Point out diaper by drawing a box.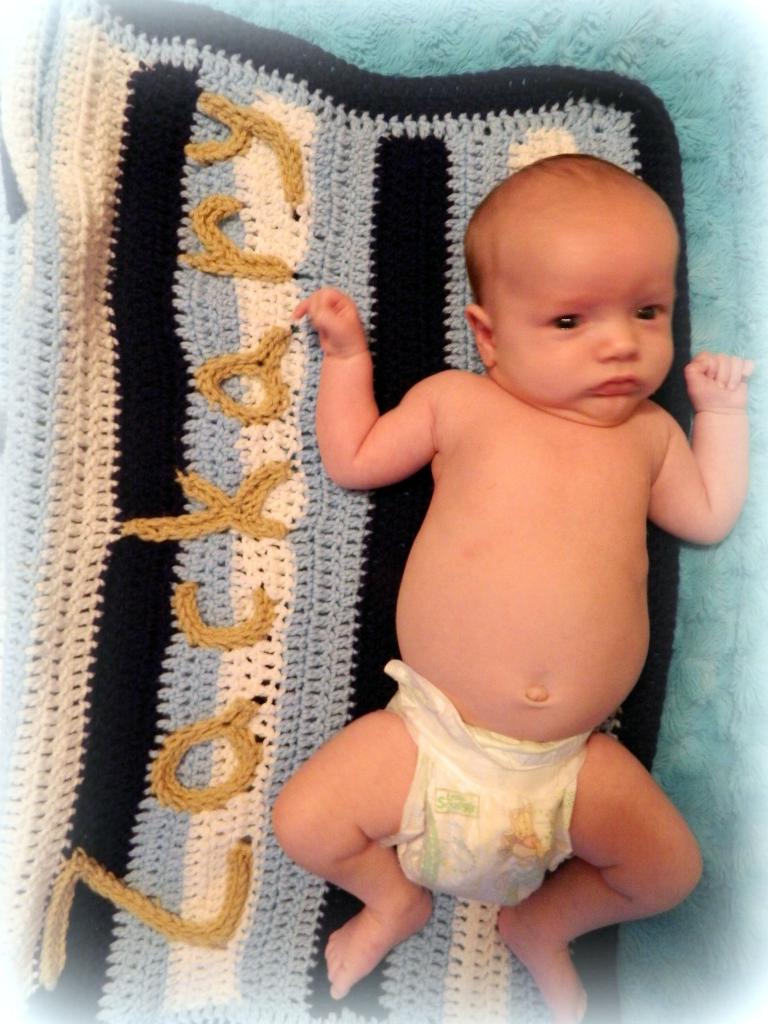
389,661,596,906.
